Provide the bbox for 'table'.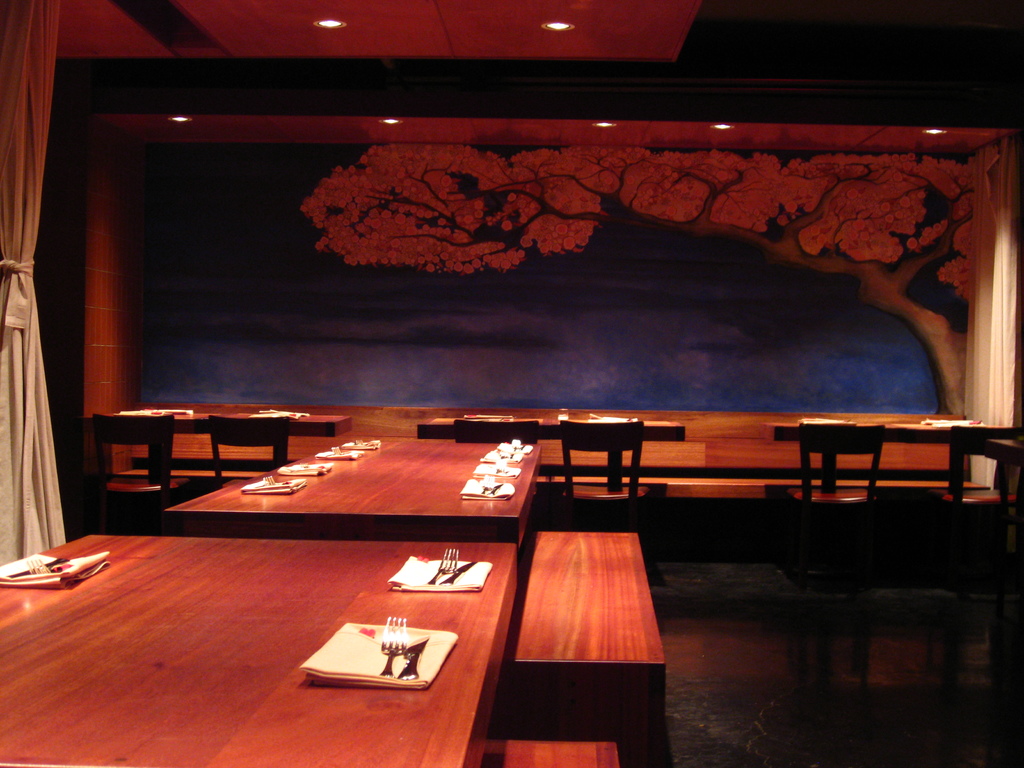
Rect(415, 419, 685, 487).
